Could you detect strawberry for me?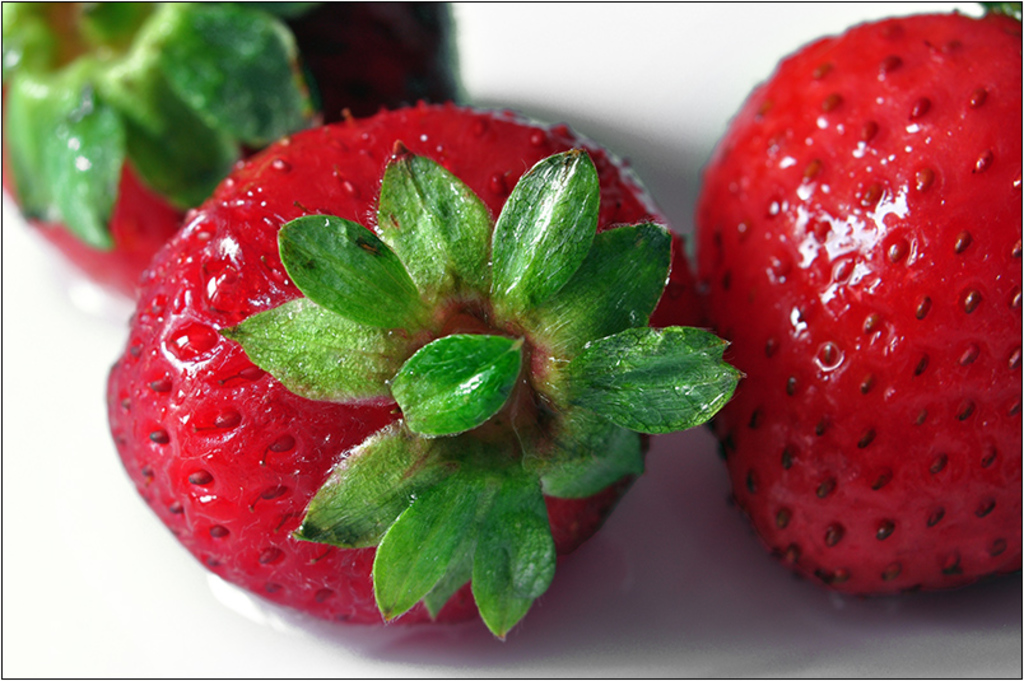
Detection result: x1=108, y1=104, x2=740, y2=622.
